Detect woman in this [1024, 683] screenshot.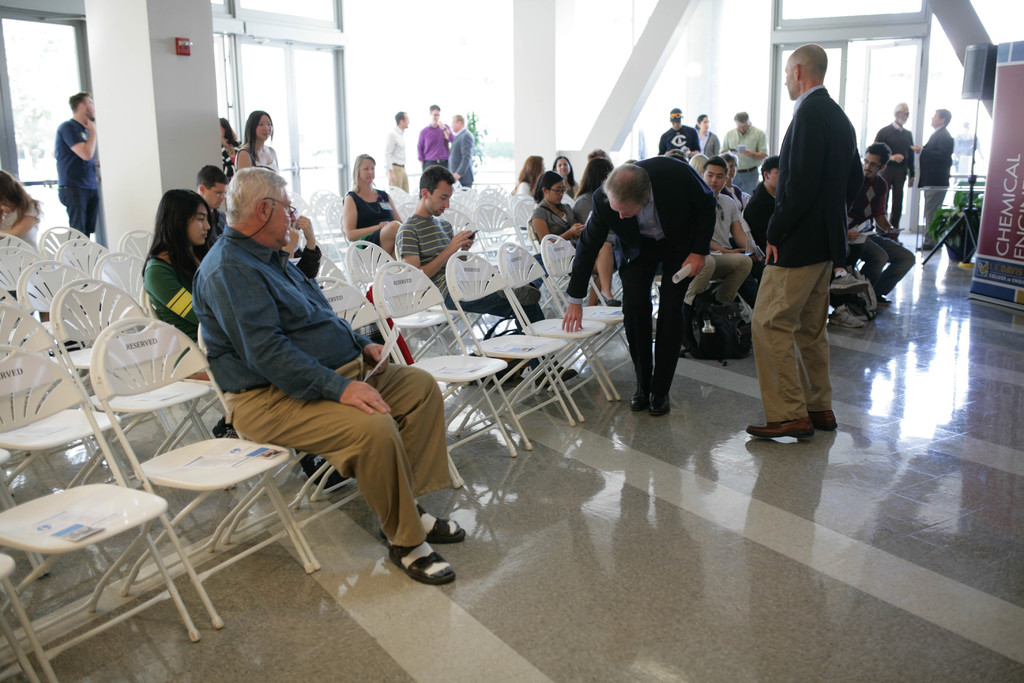
Detection: (233,108,285,179).
